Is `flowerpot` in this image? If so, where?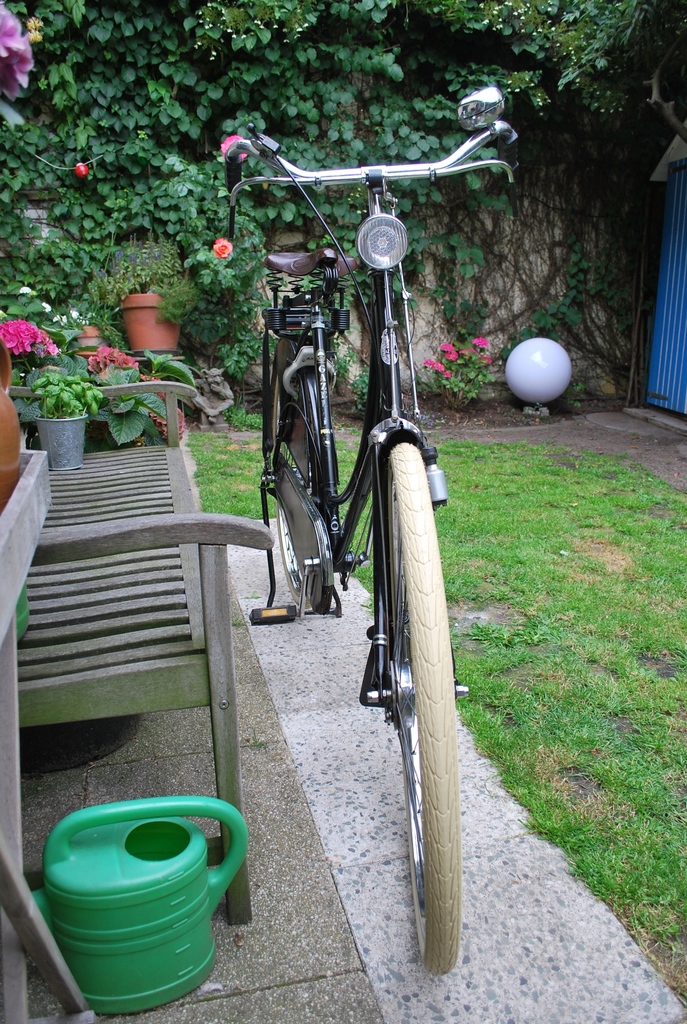
Yes, at 118, 293, 179, 353.
